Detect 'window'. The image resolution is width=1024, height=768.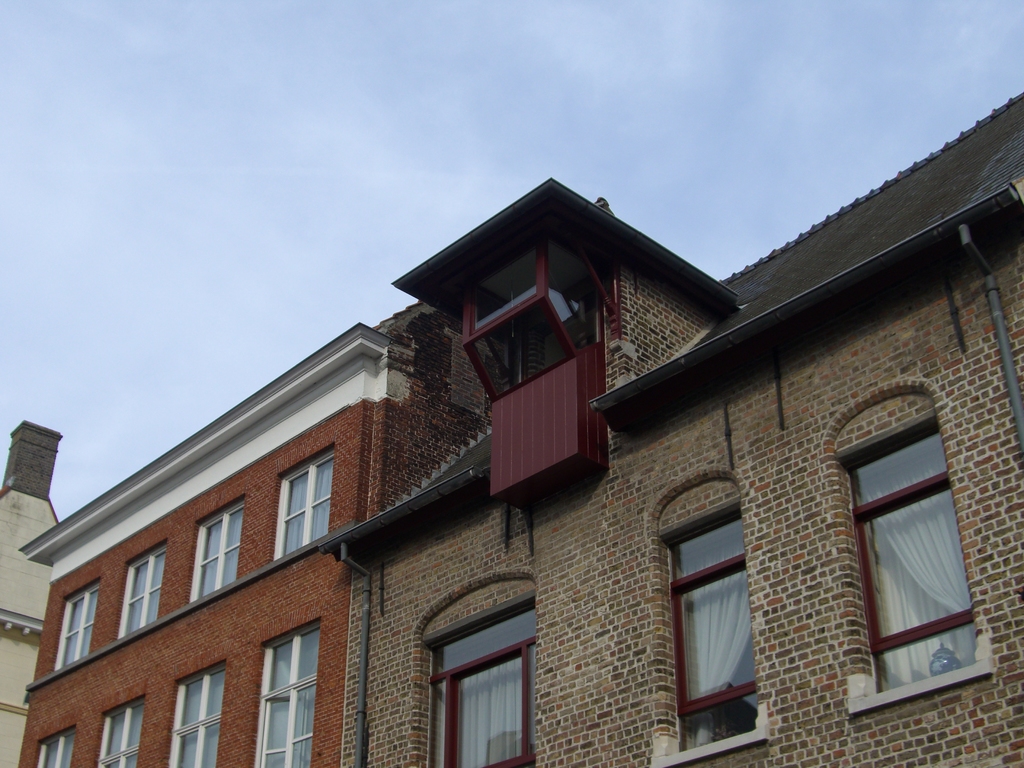
BBox(191, 501, 242, 599).
